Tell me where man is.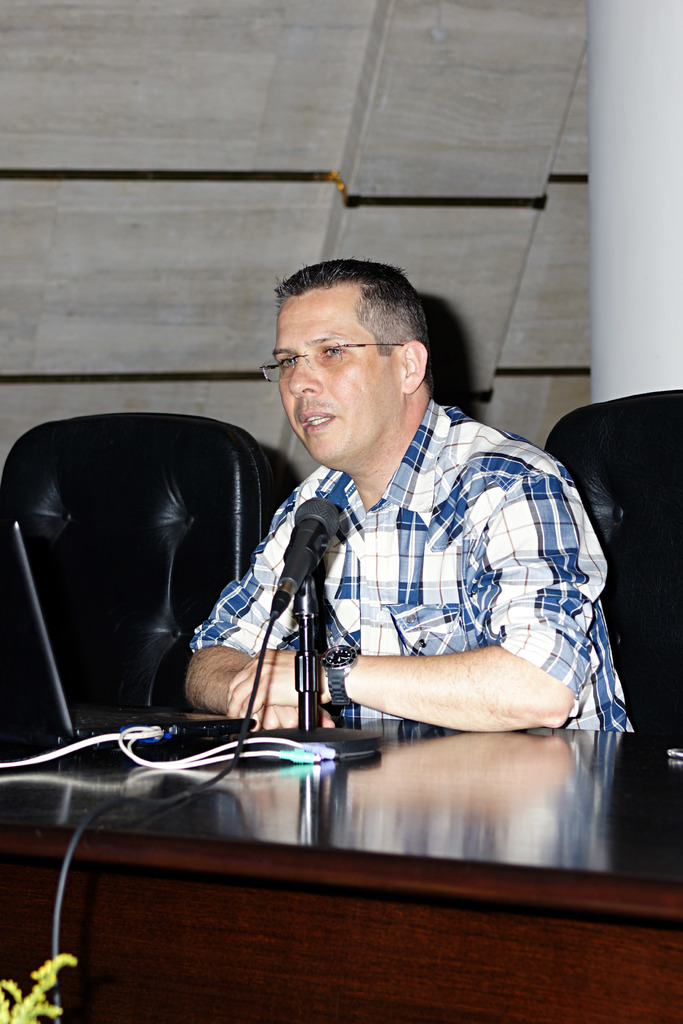
man is at [176, 261, 640, 730].
